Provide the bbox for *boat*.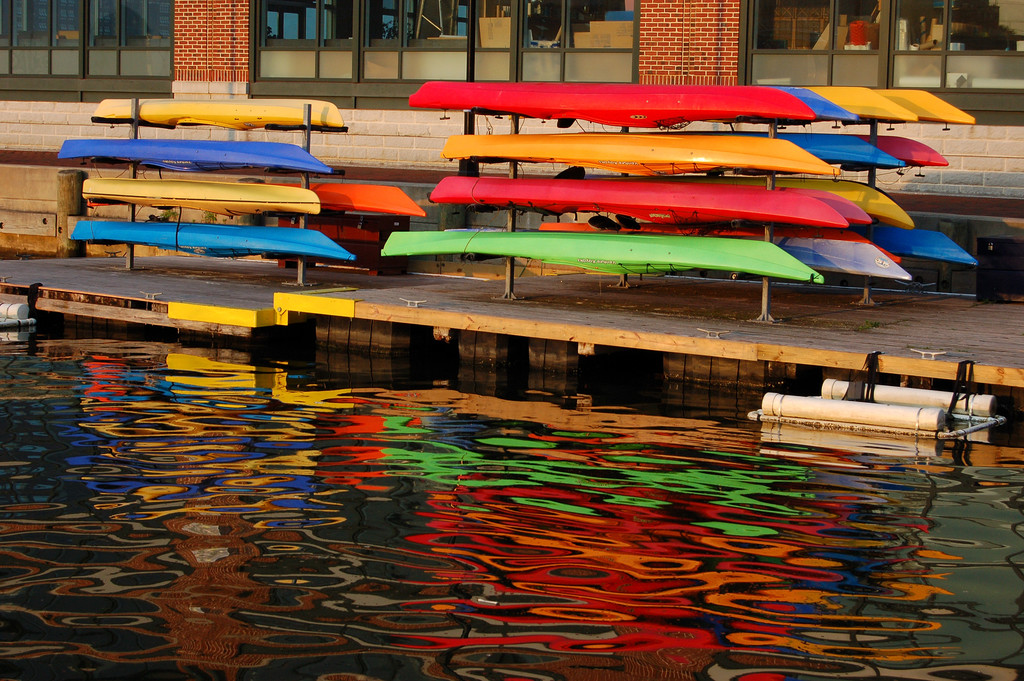
439,137,835,177.
